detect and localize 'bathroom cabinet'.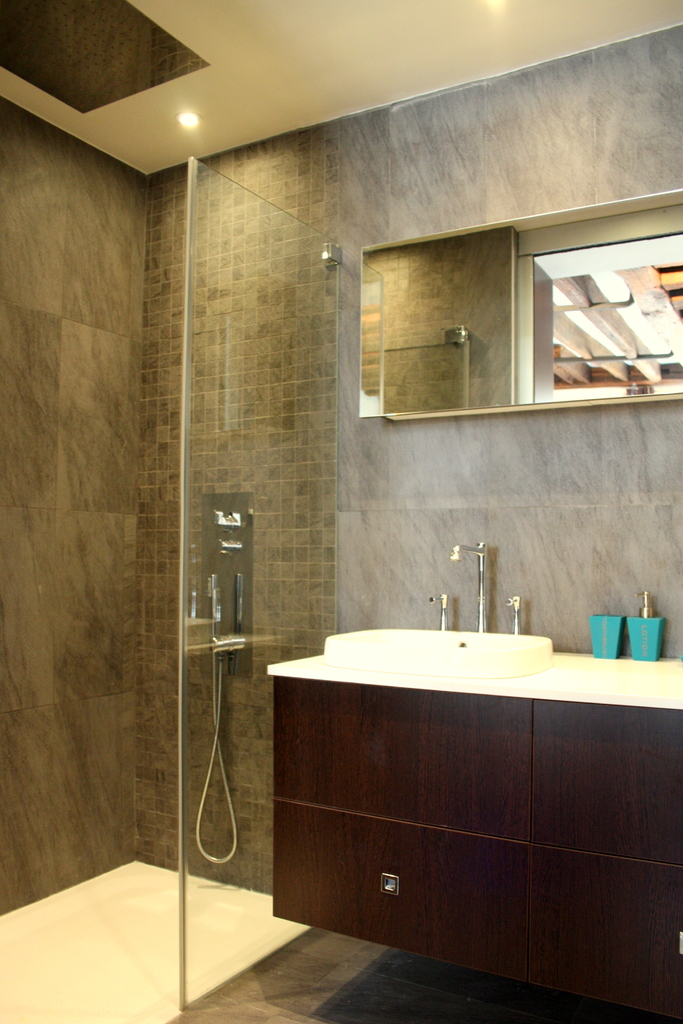
Localized at 256,622,682,1023.
